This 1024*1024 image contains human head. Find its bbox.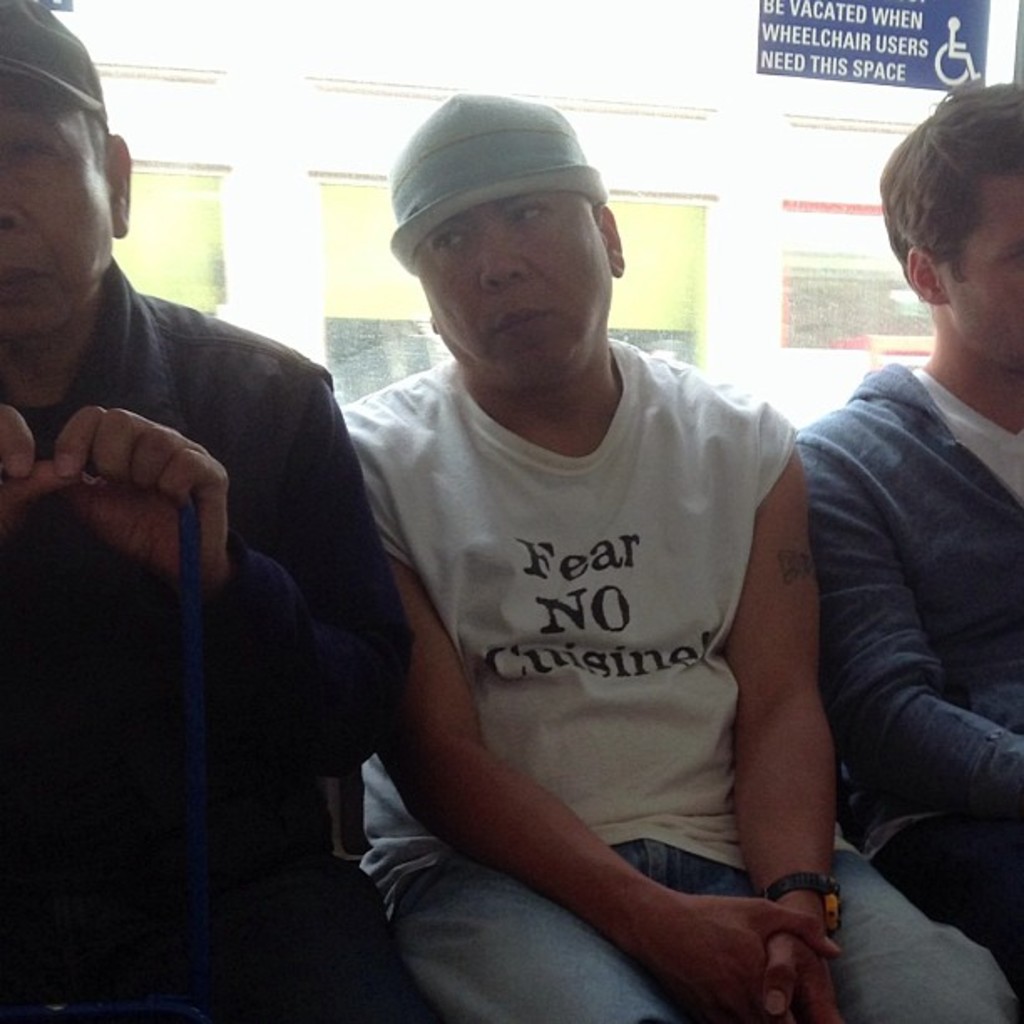
bbox=[882, 92, 1023, 358].
